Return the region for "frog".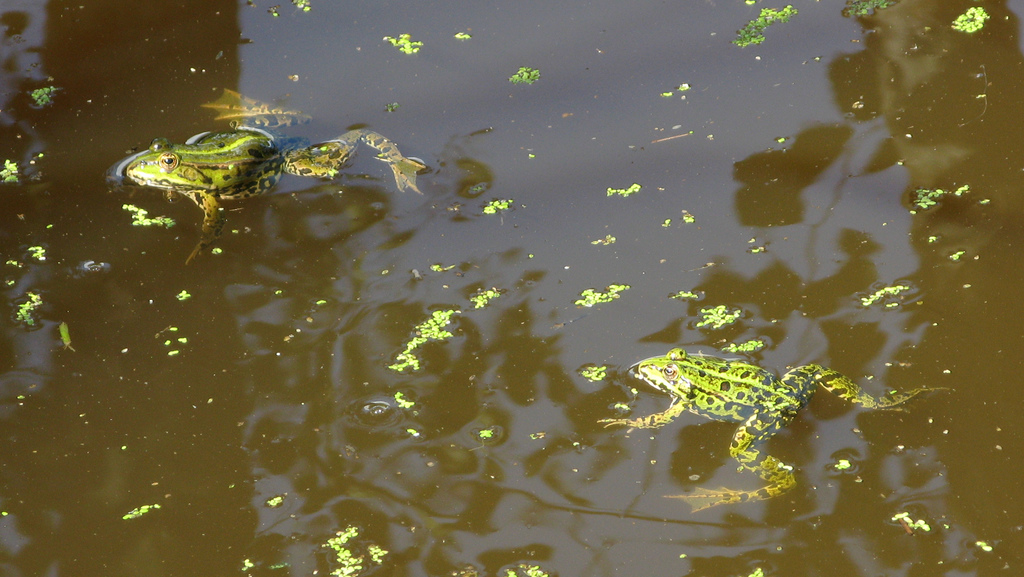
<box>97,85,424,274</box>.
